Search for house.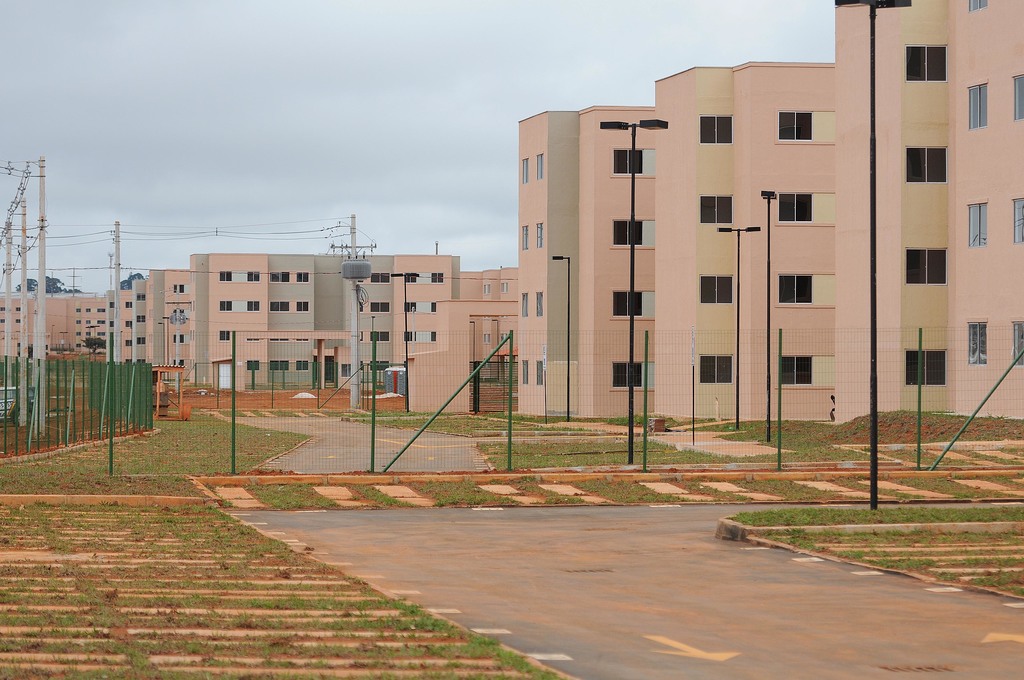
Found at {"x1": 417, "y1": 266, "x2": 516, "y2": 403}.
